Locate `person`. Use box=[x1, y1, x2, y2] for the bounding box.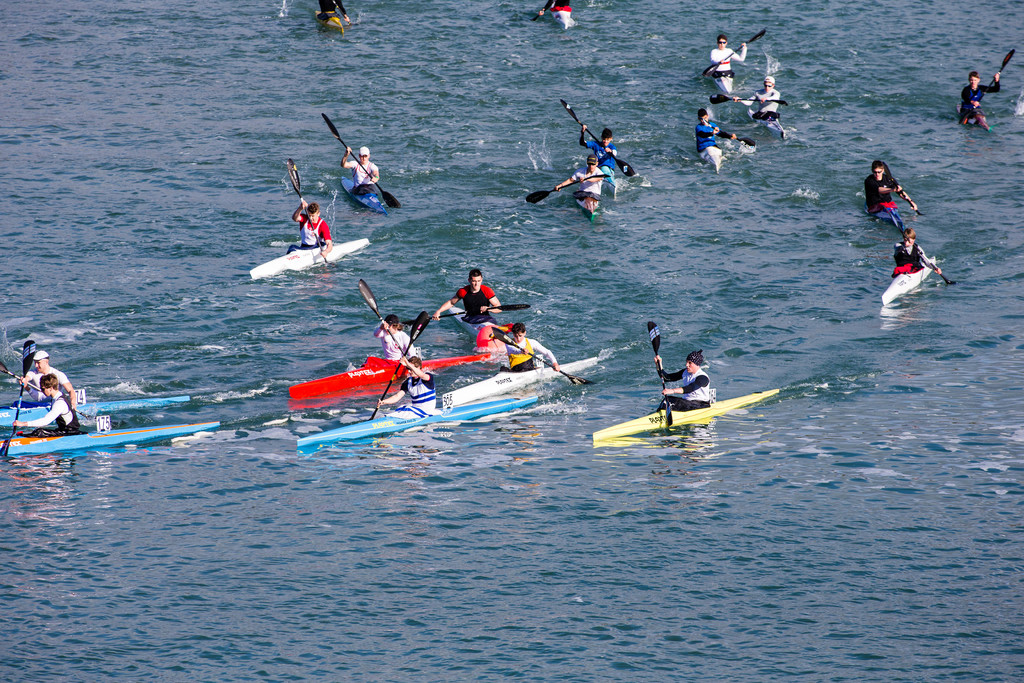
box=[654, 345, 709, 411].
